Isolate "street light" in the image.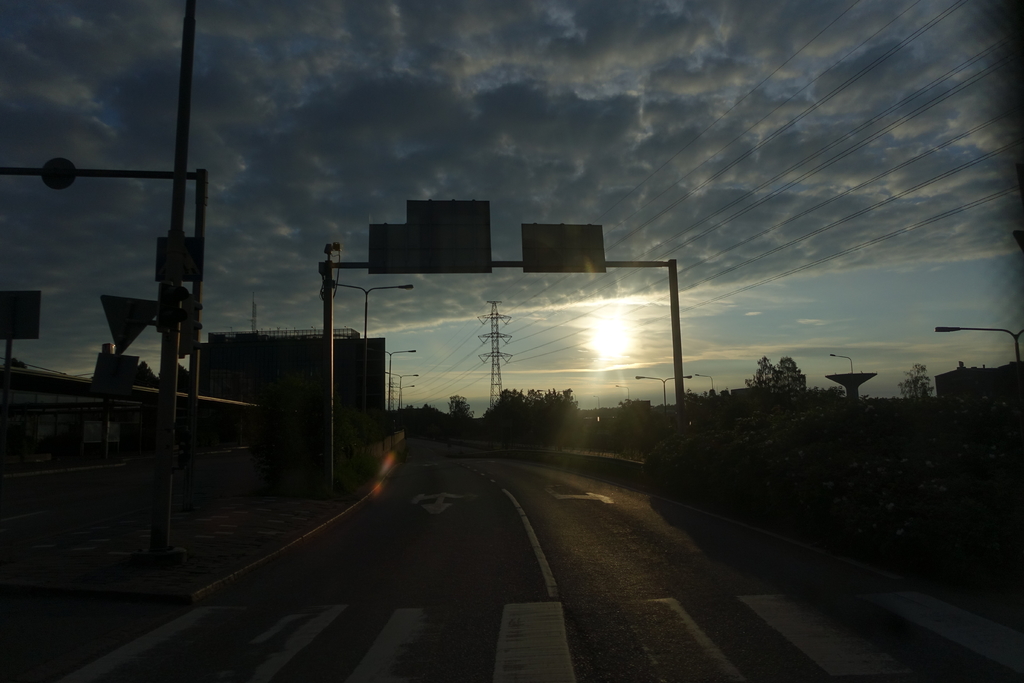
Isolated region: (383,370,420,411).
